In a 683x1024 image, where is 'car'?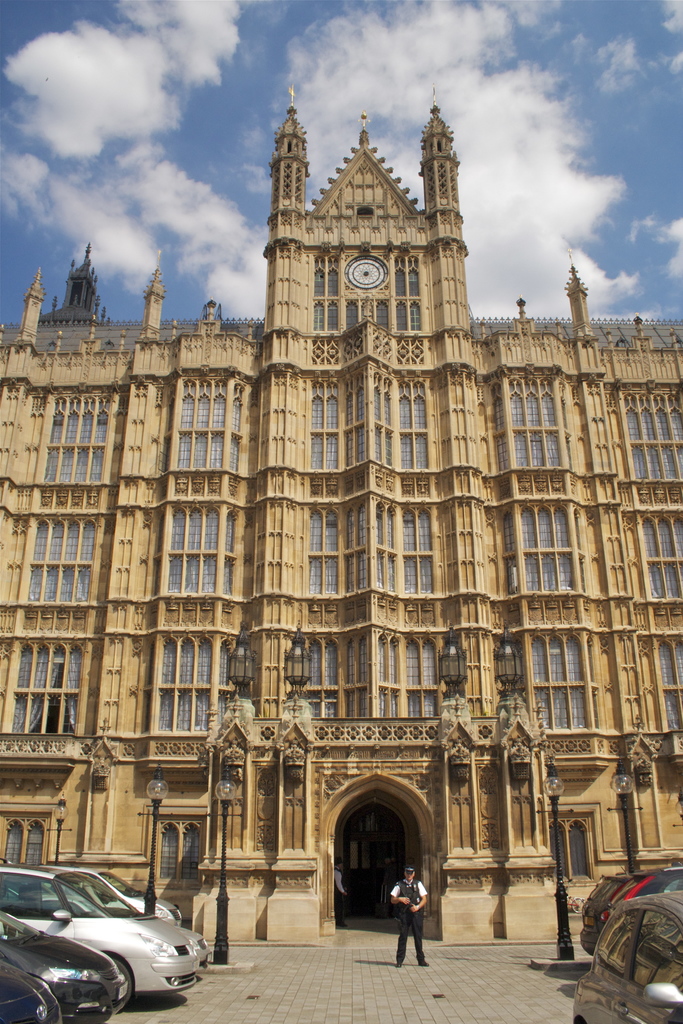
29, 860, 186, 930.
